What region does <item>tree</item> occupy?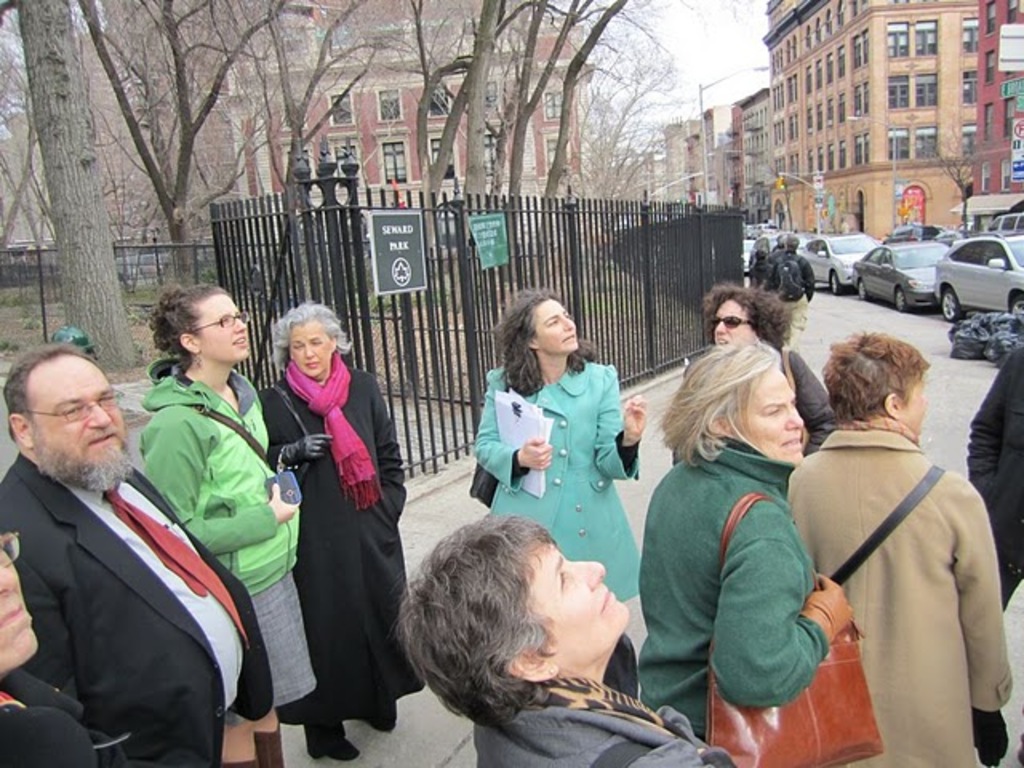
[466, 0, 554, 373].
